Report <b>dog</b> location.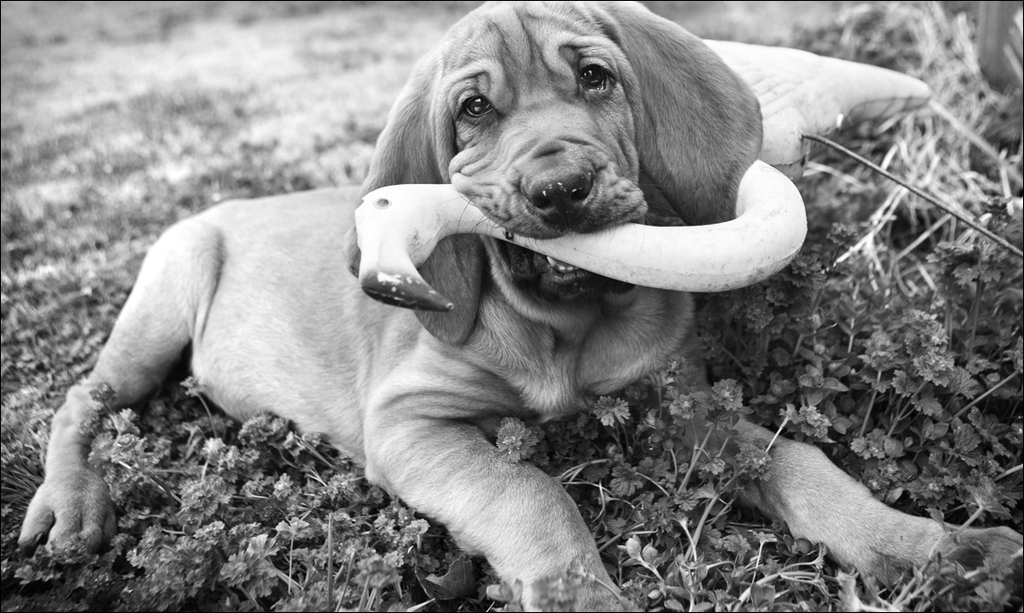
Report: 20, 0, 1023, 612.
